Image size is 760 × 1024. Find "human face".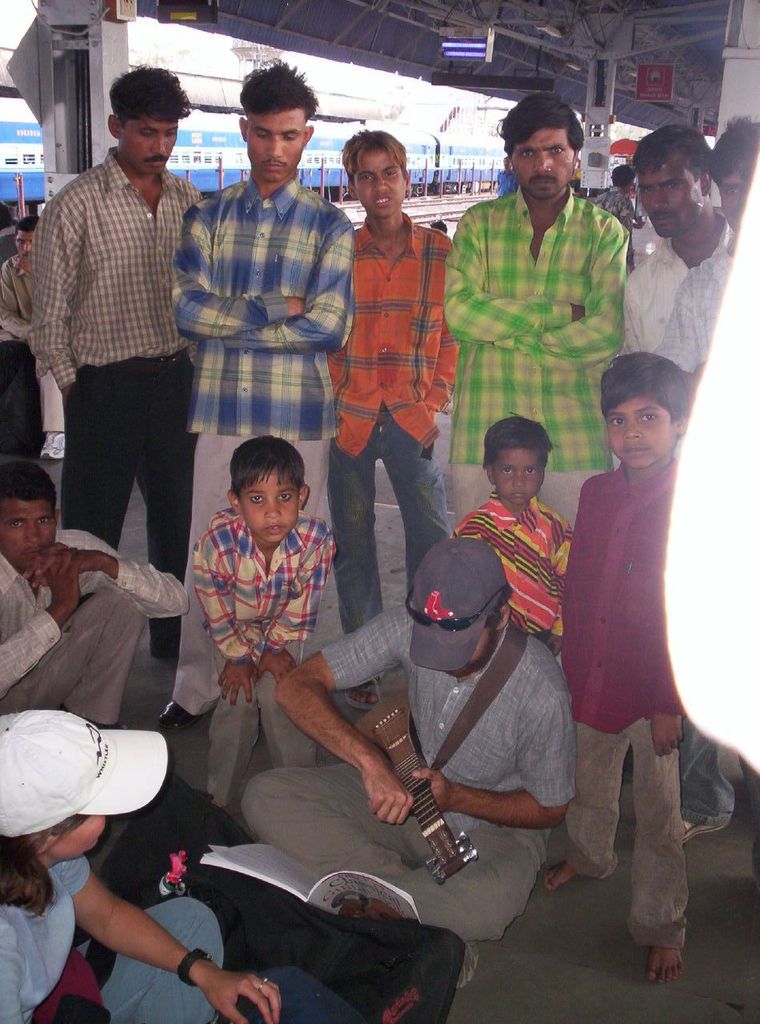
[x1=42, y1=806, x2=108, y2=862].
